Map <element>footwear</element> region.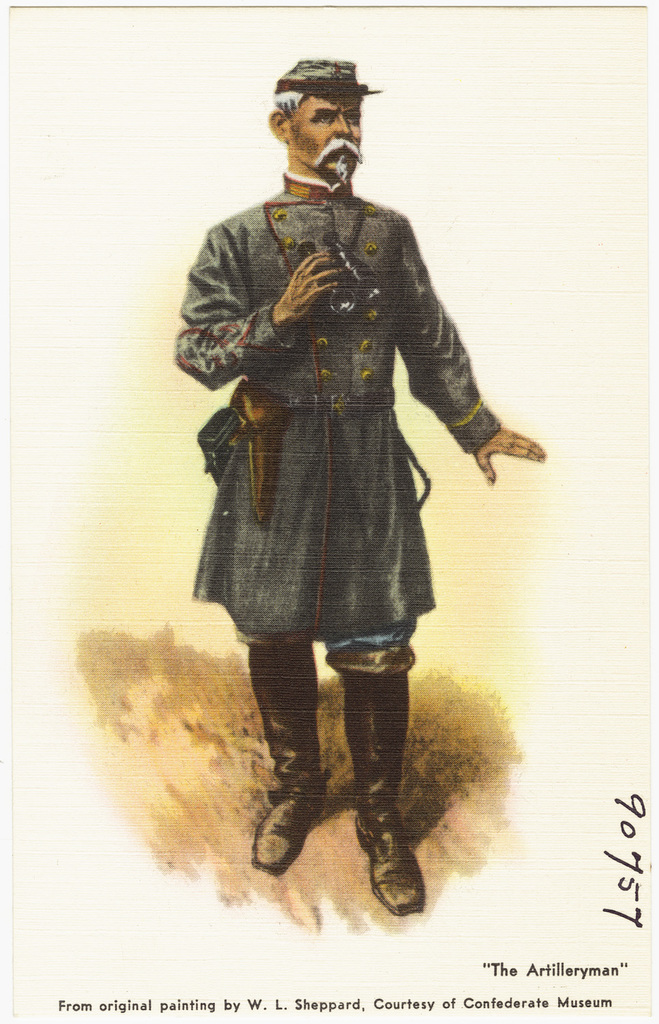
Mapped to locate(341, 667, 425, 918).
